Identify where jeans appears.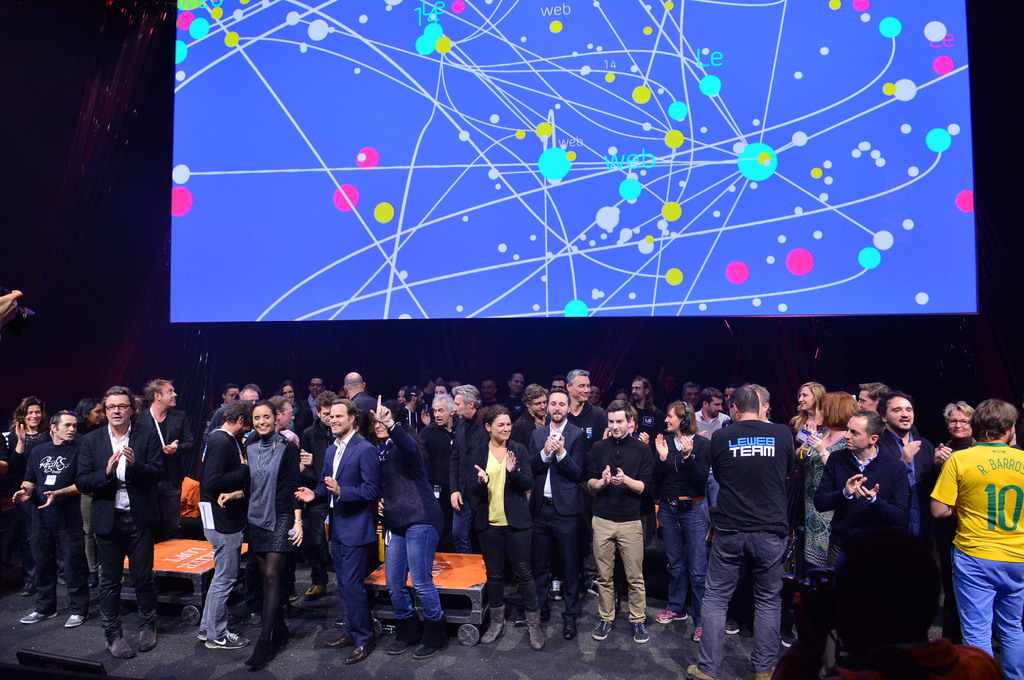
Appears at l=653, t=499, r=710, b=613.
